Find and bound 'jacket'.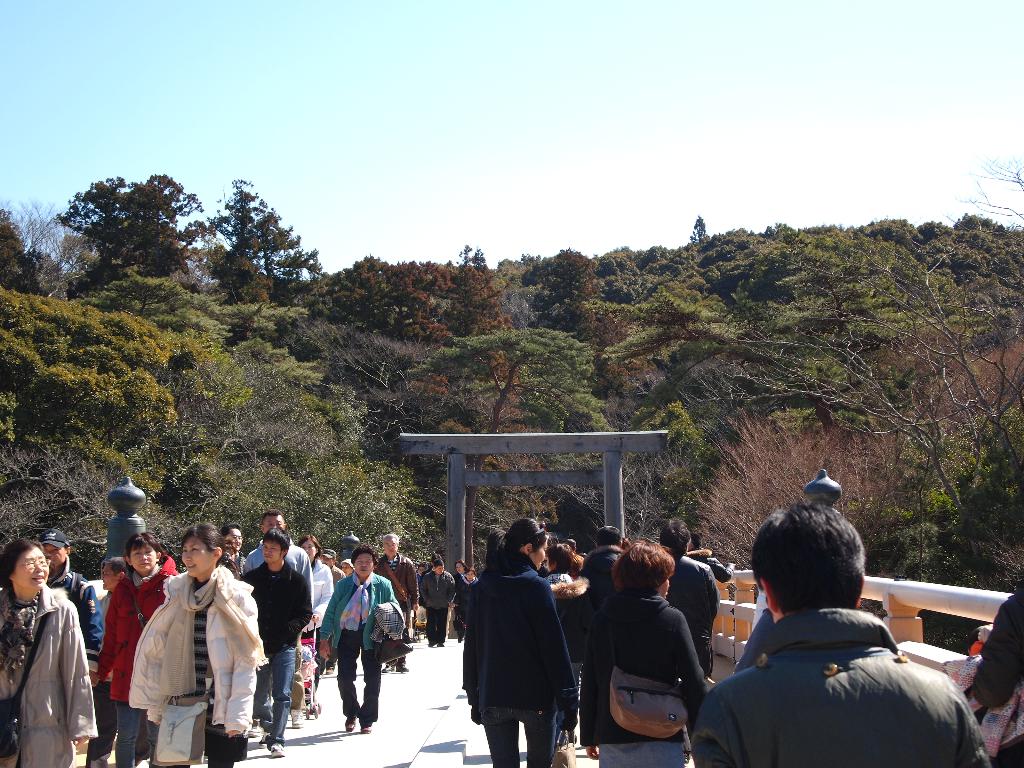
Bound: (691, 610, 992, 767).
